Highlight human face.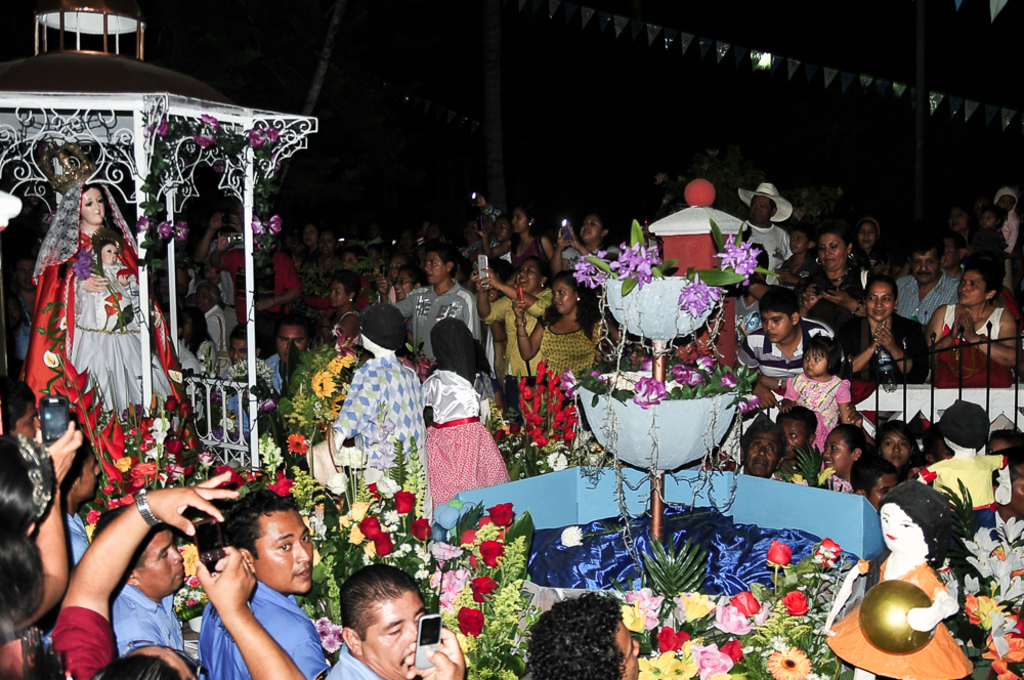
Highlighted region: Rect(778, 407, 800, 450).
